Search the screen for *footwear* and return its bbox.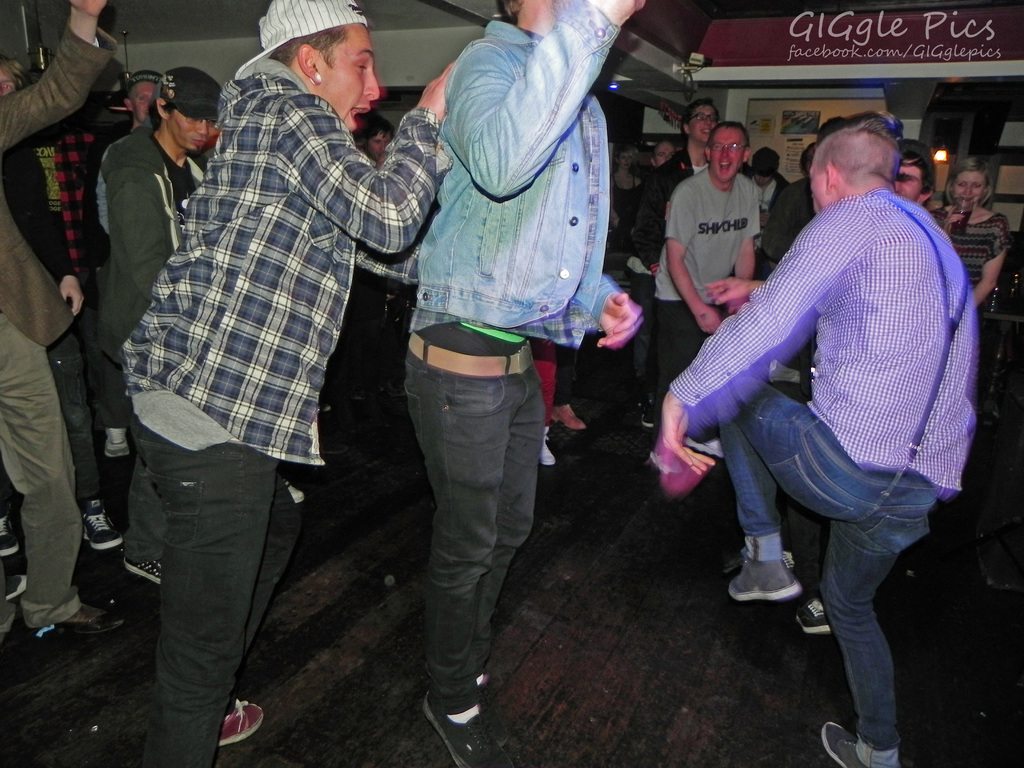
Found: {"left": 426, "top": 692, "right": 507, "bottom": 767}.
